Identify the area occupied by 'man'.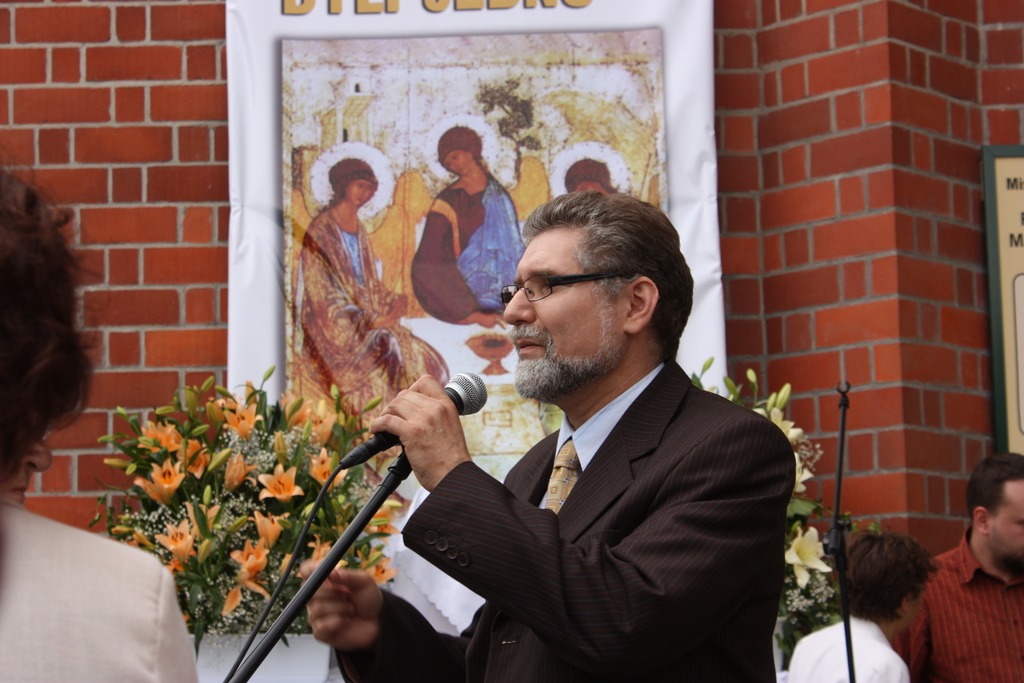
Area: 885:450:1023:682.
